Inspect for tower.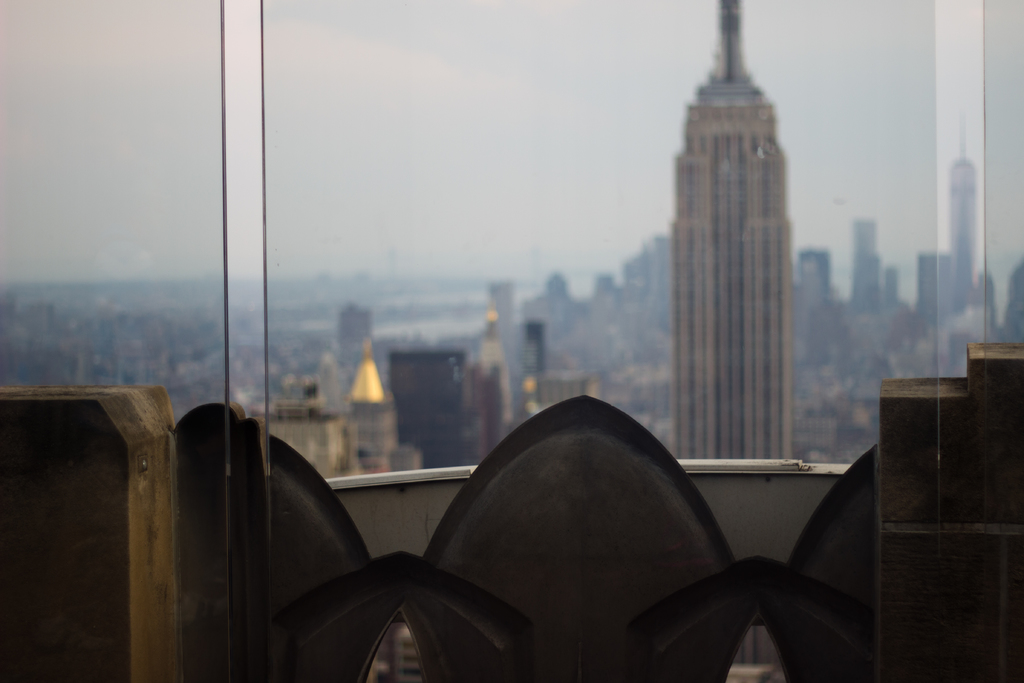
Inspection: 334 304 381 385.
